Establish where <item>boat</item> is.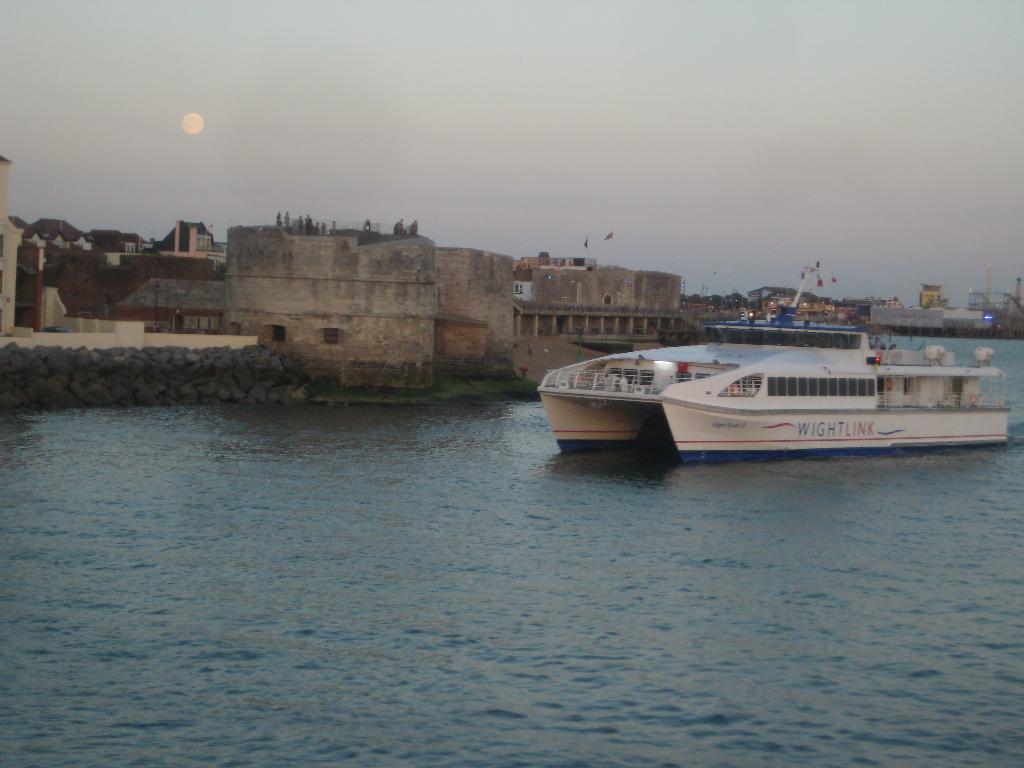
Established at 533, 272, 1002, 460.
